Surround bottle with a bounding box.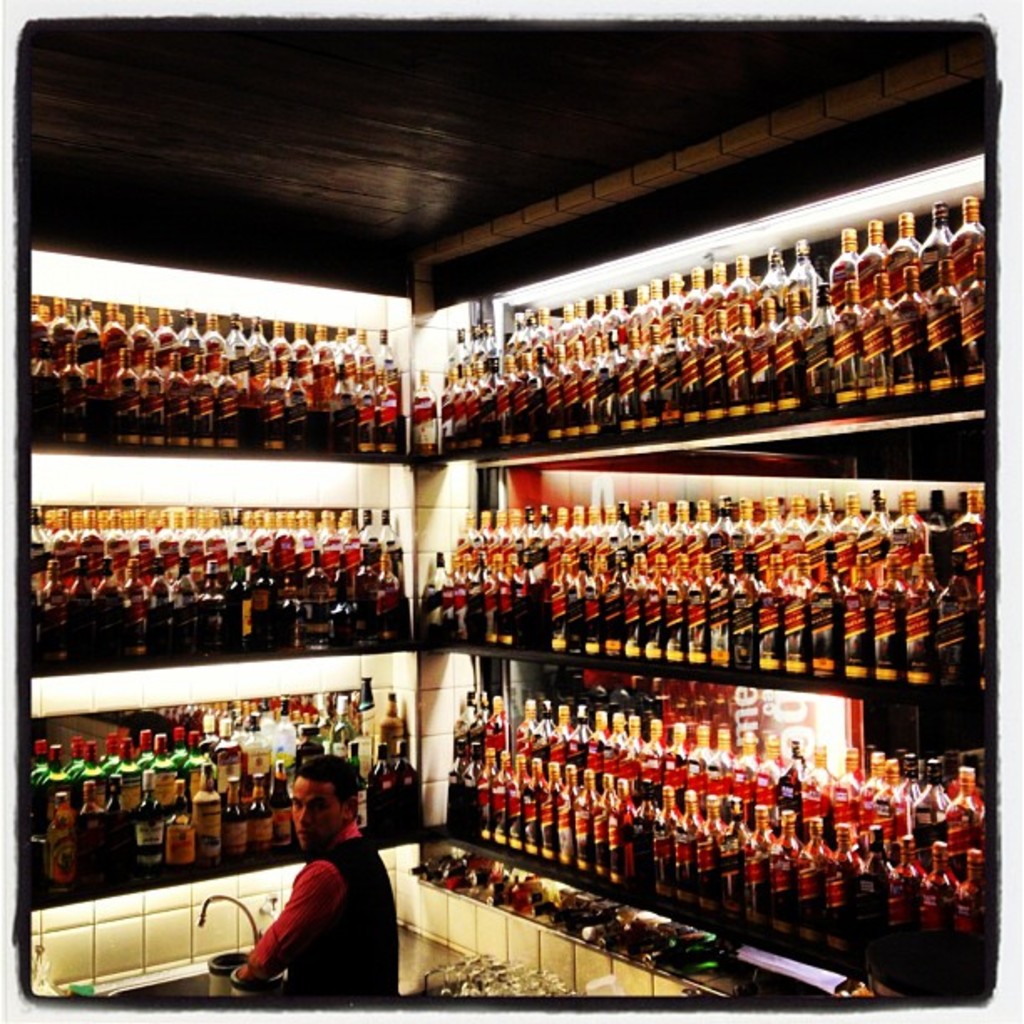
locate(32, 557, 67, 664).
